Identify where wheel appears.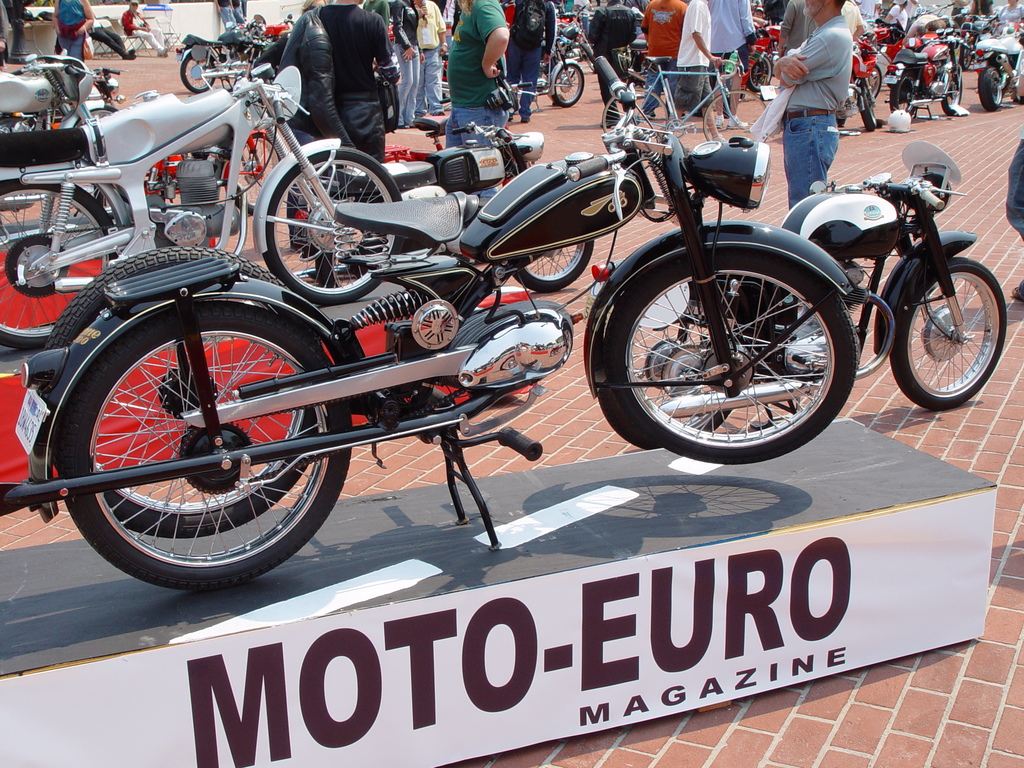
Appears at detection(0, 179, 115, 350).
